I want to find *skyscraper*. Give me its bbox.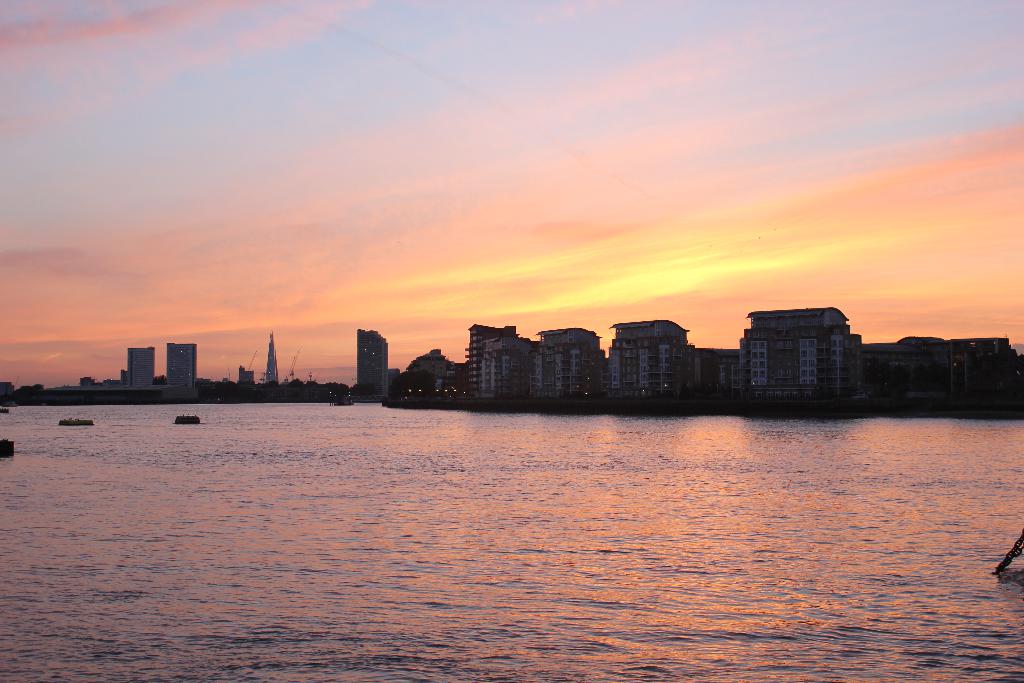
select_region(163, 343, 196, 379).
